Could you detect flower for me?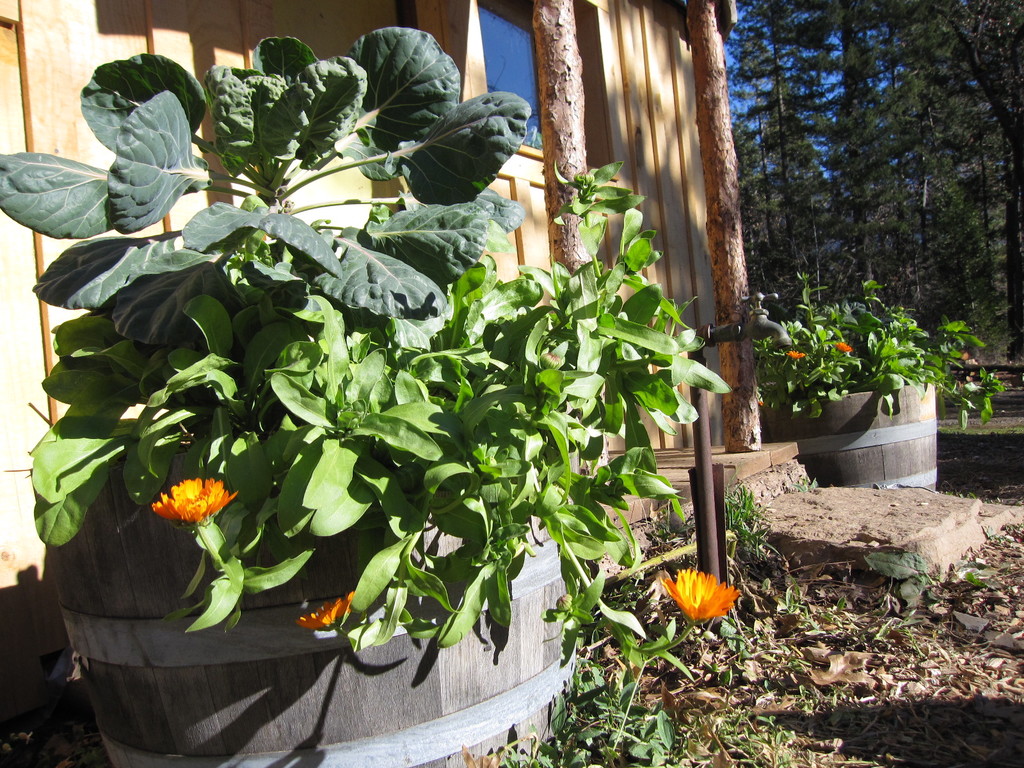
Detection result: 295:590:355:633.
